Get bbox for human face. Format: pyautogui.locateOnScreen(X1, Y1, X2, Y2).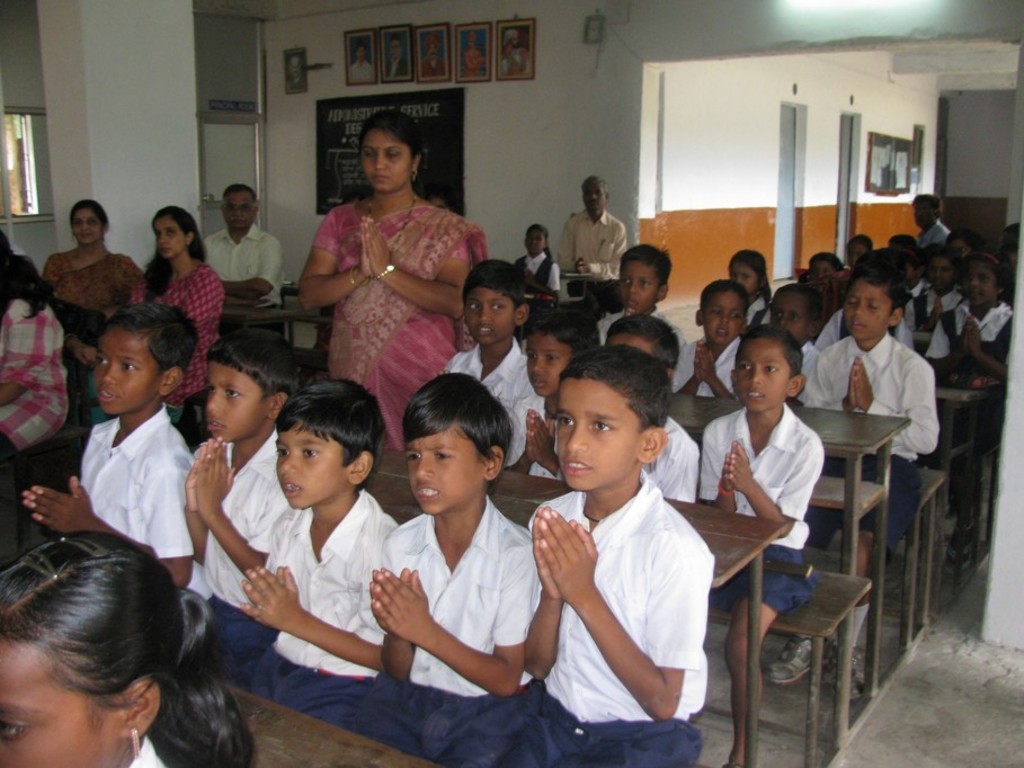
pyautogui.locateOnScreen(555, 372, 641, 494).
